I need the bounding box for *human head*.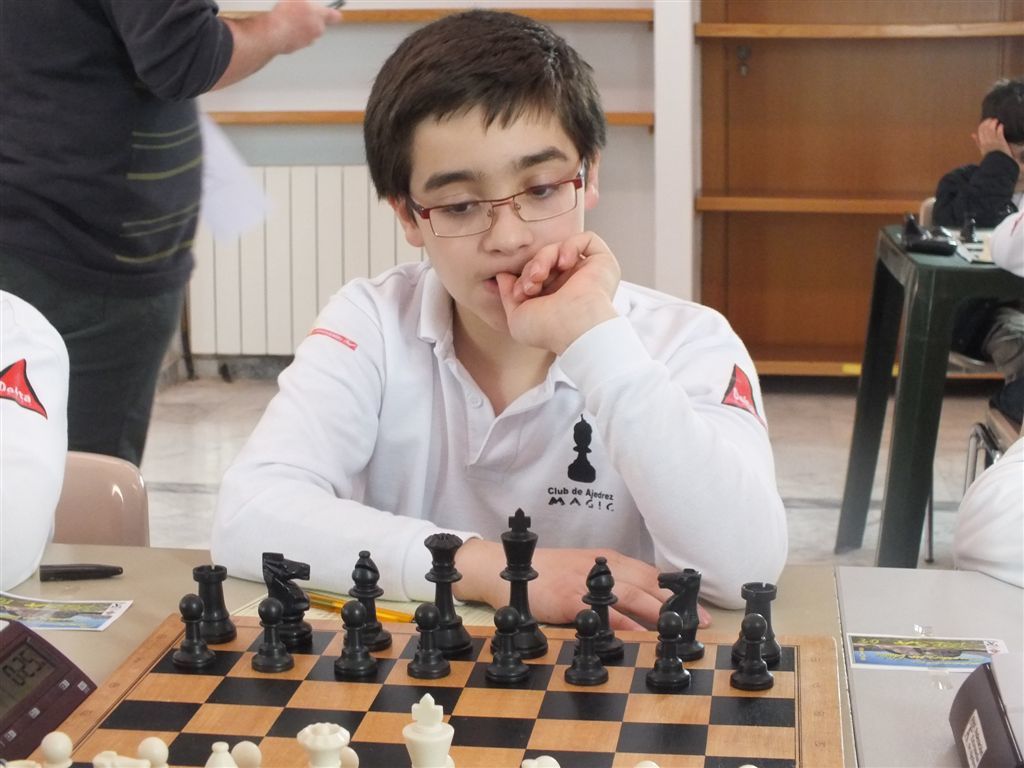
Here it is: {"left": 364, "top": 8, "right": 606, "bottom": 336}.
